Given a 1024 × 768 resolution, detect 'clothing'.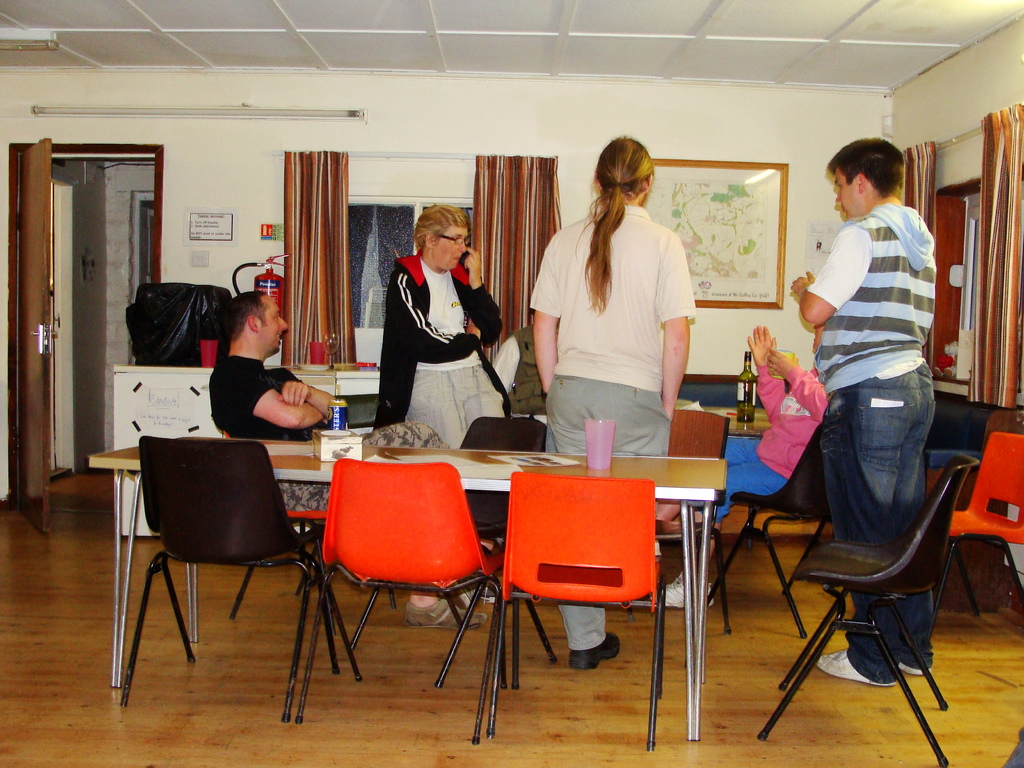
BBox(207, 348, 335, 430).
